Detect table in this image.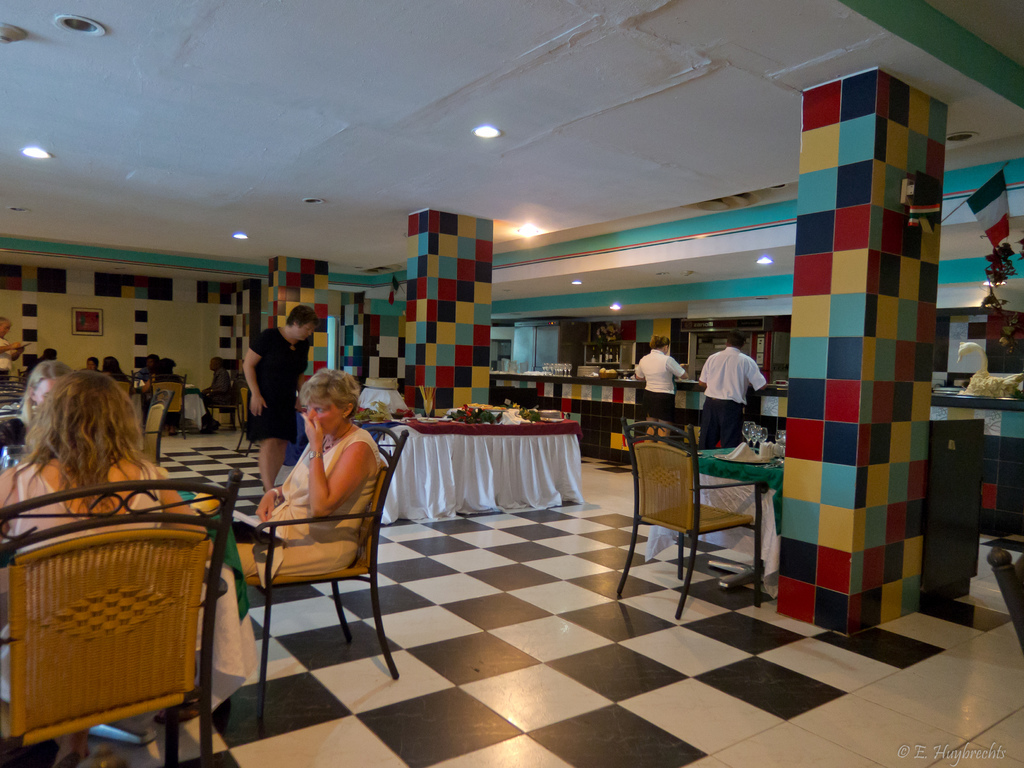
Detection: (x1=131, y1=381, x2=207, y2=431).
